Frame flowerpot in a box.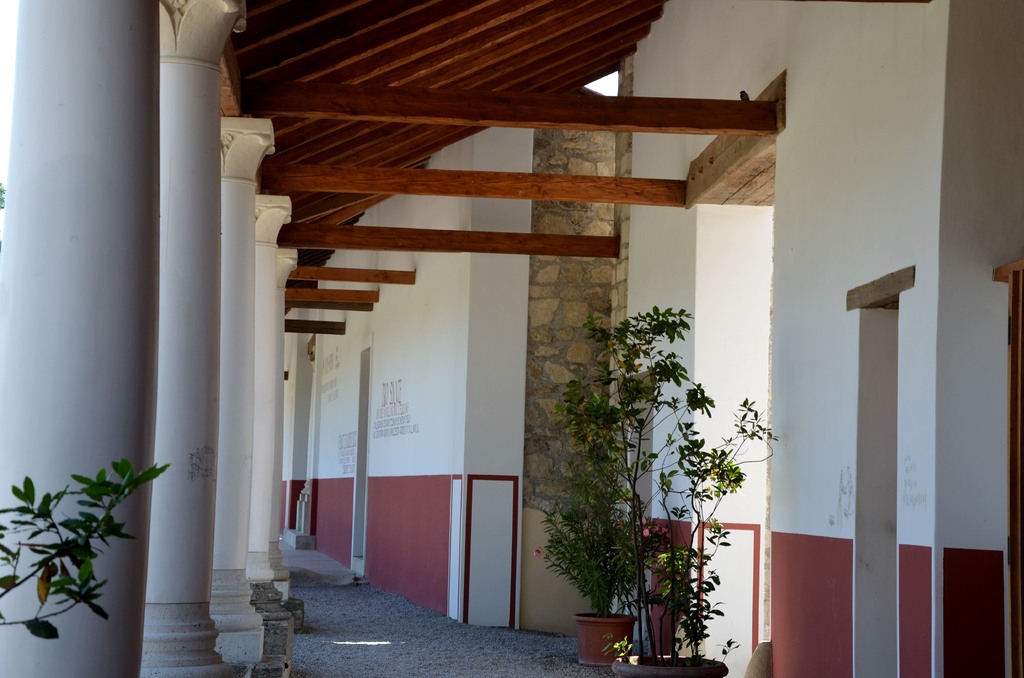
{"left": 571, "top": 606, "right": 638, "bottom": 669}.
